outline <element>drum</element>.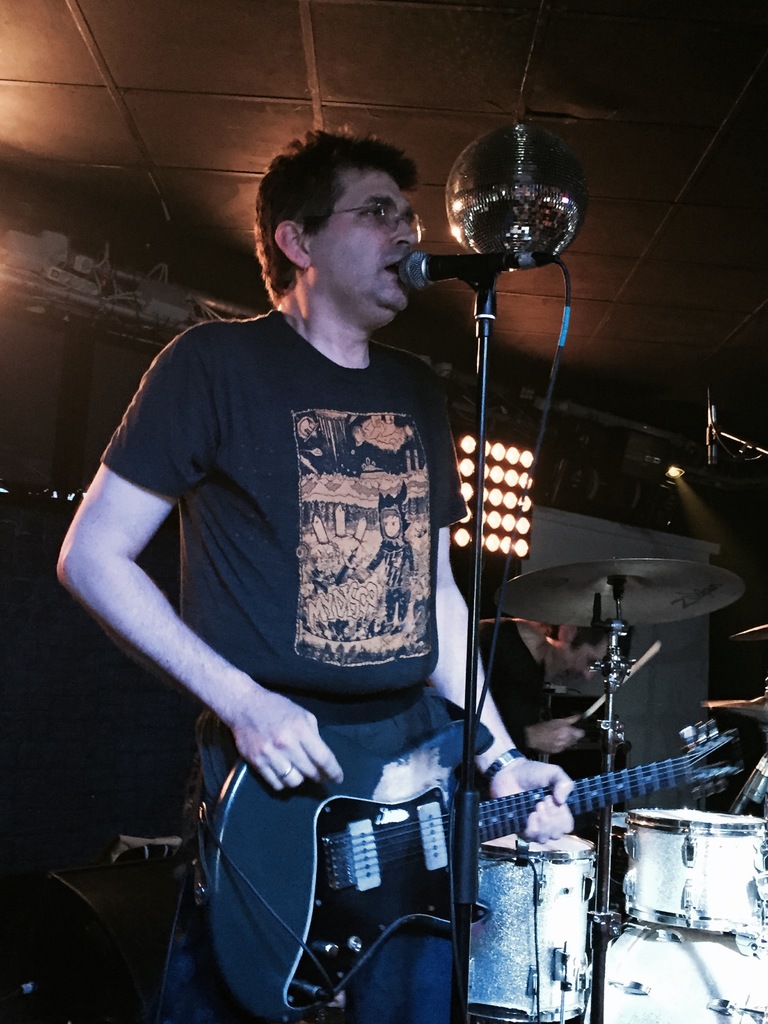
Outline: [x1=463, y1=830, x2=599, y2=1023].
